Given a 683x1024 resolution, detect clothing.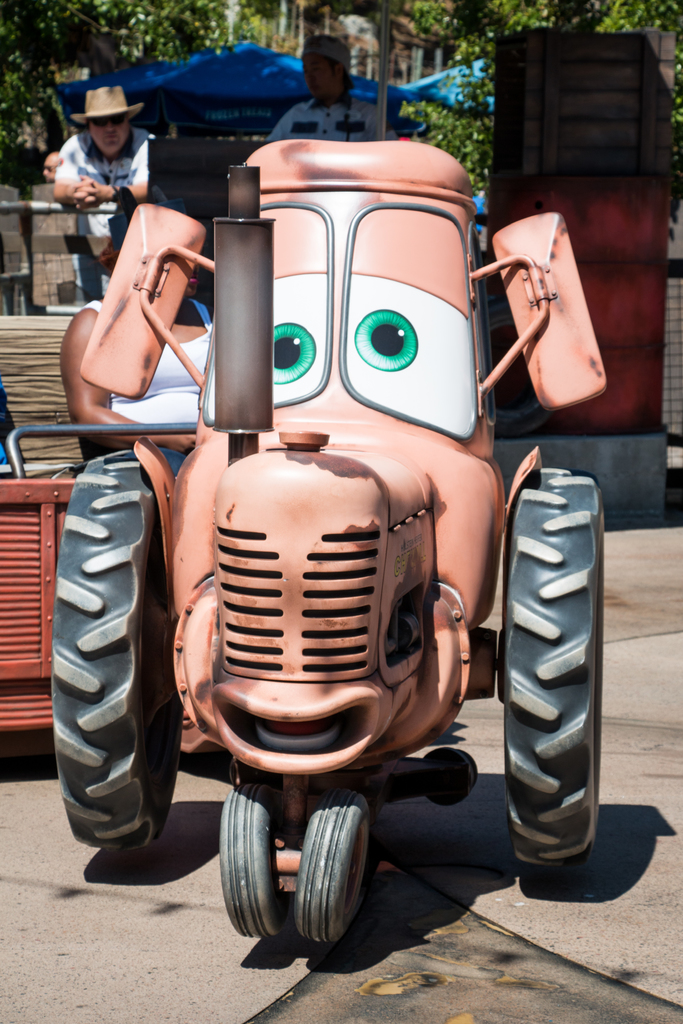
[left=267, top=87, right=388, bottom=141].
